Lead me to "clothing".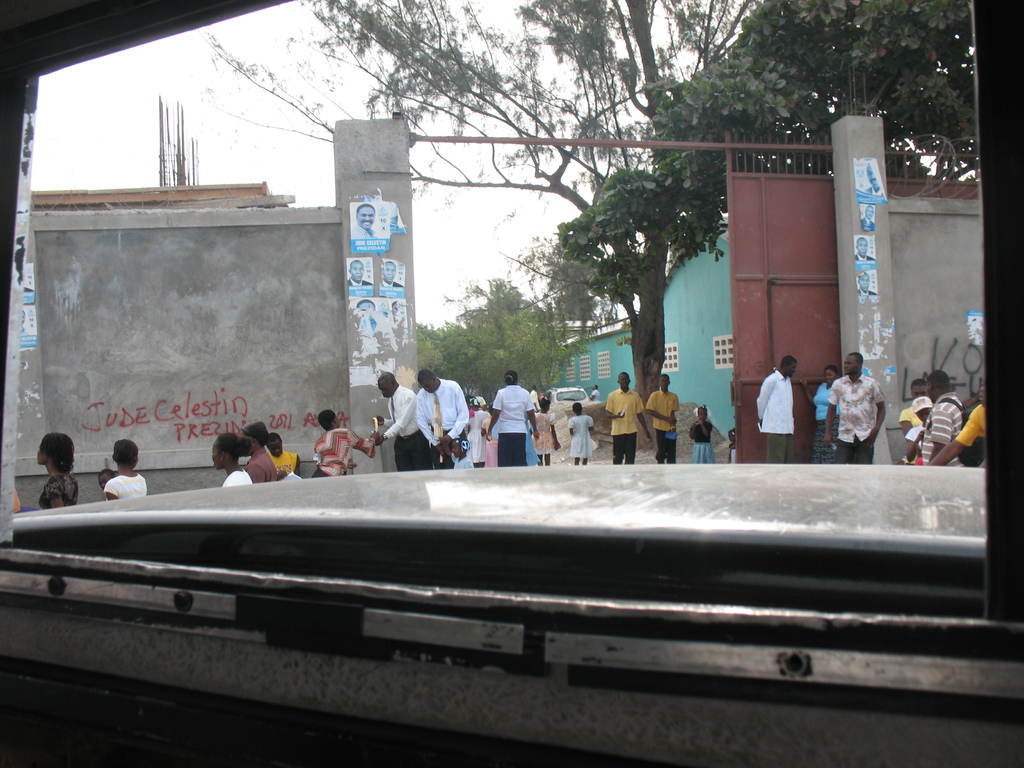
Lead to bbox=(492, 383, 537, 468).
